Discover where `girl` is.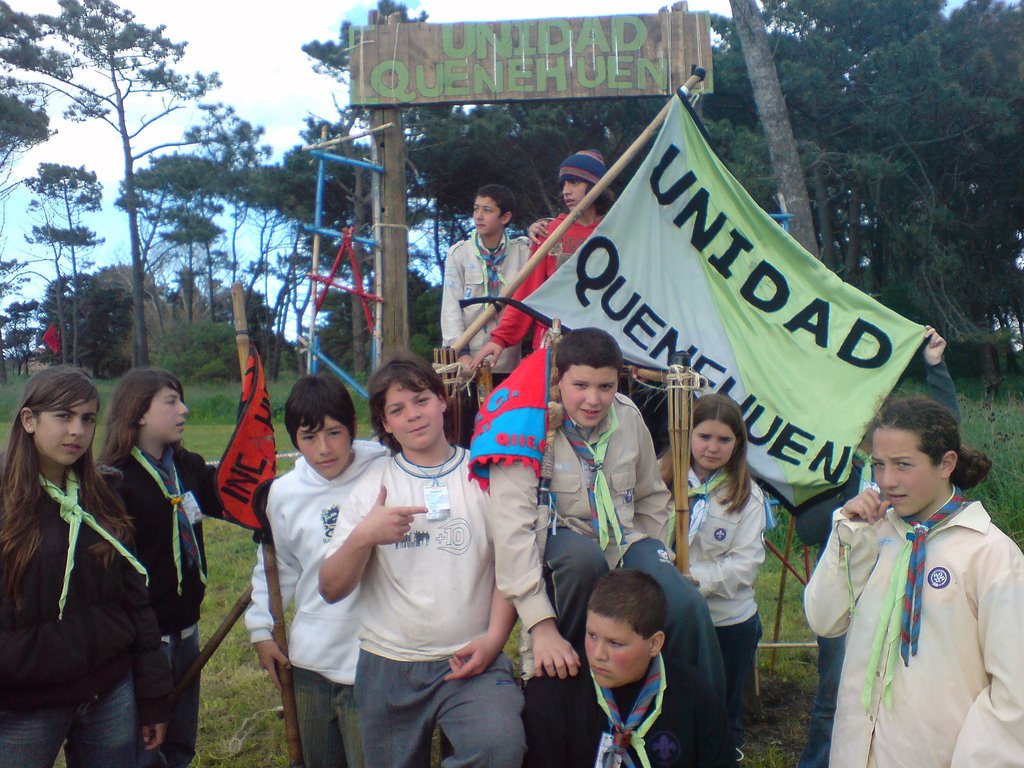
Discovered at (659,394,769,767).
